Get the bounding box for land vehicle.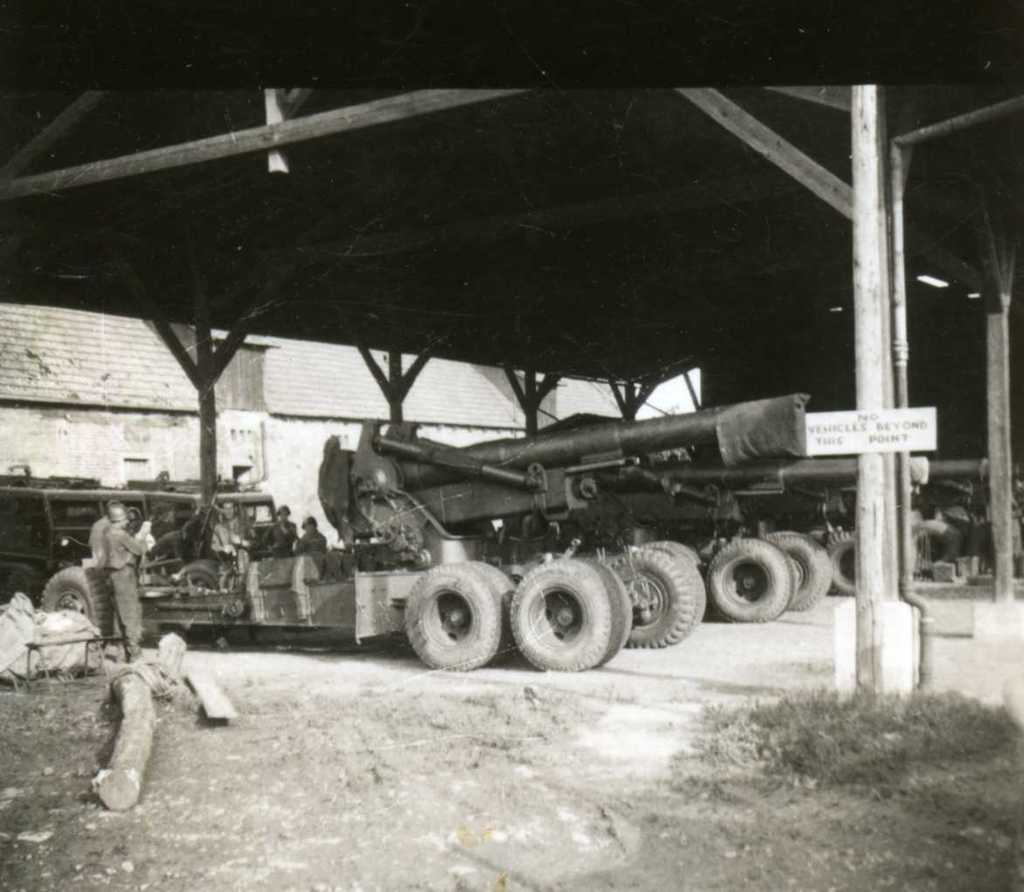
left=46, top=380, right=819, bottom=660.
